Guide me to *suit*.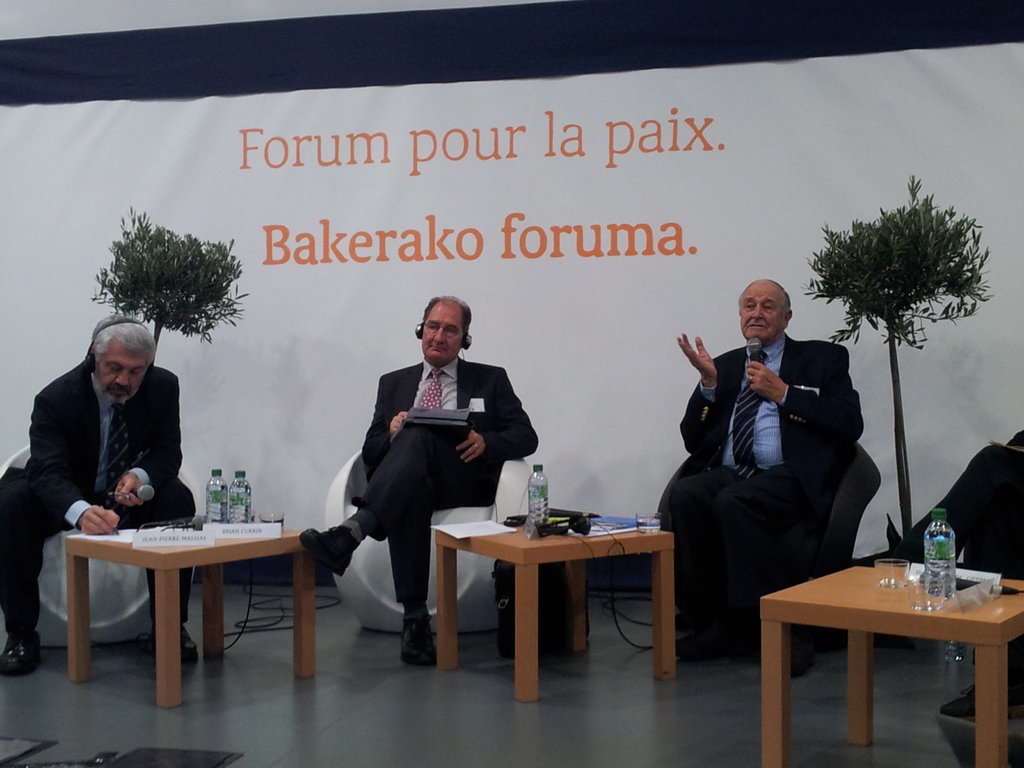
Guidance: [x1=0, y1=360, x2=196, y2=639].
